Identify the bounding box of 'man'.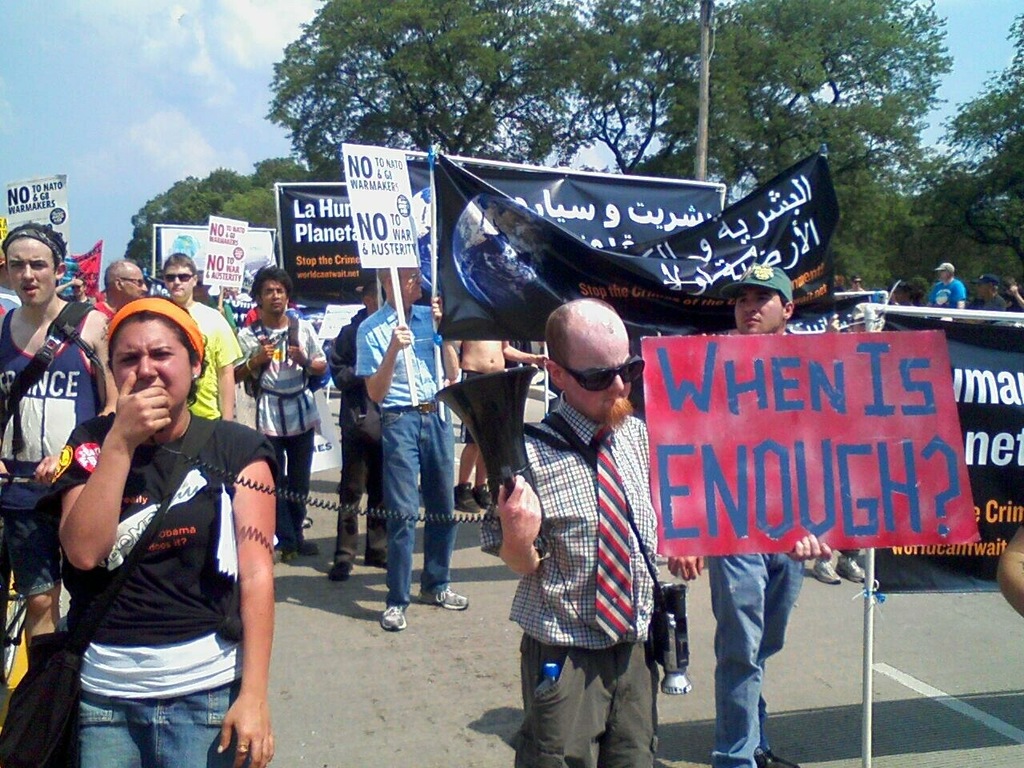
162/251/246/422.
